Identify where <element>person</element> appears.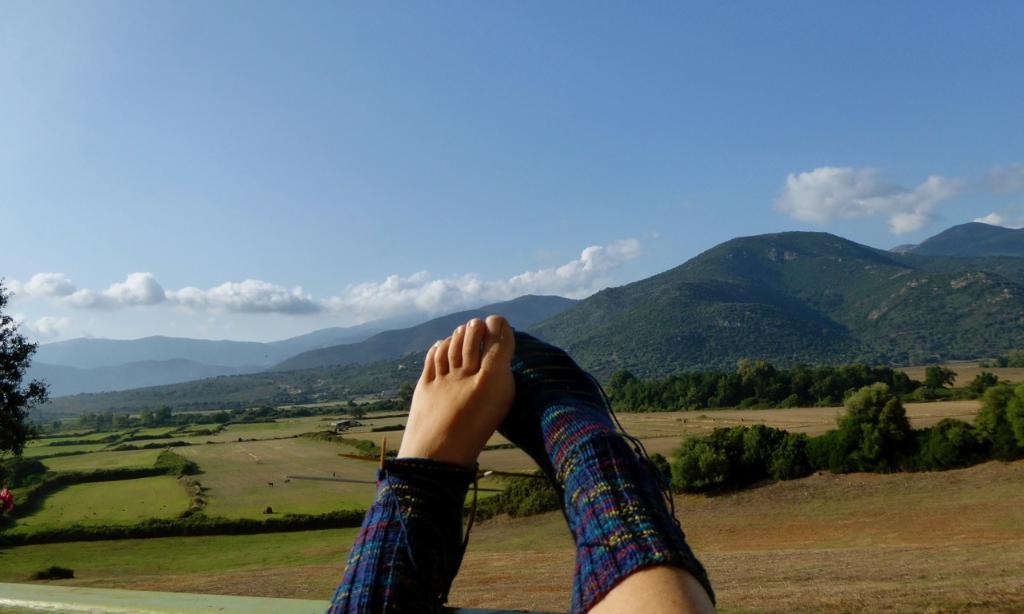
Appears at crop(326, 317, 720, 613).
